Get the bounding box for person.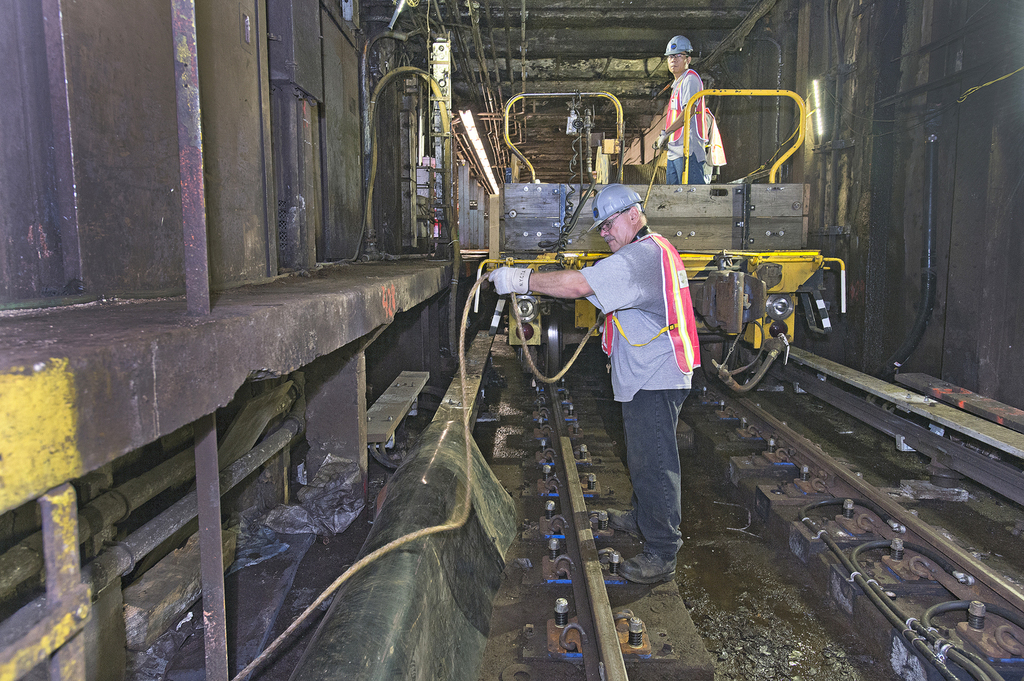
{"x1": 656, "y1": 35, "x2": 706, "y2": 190}.
